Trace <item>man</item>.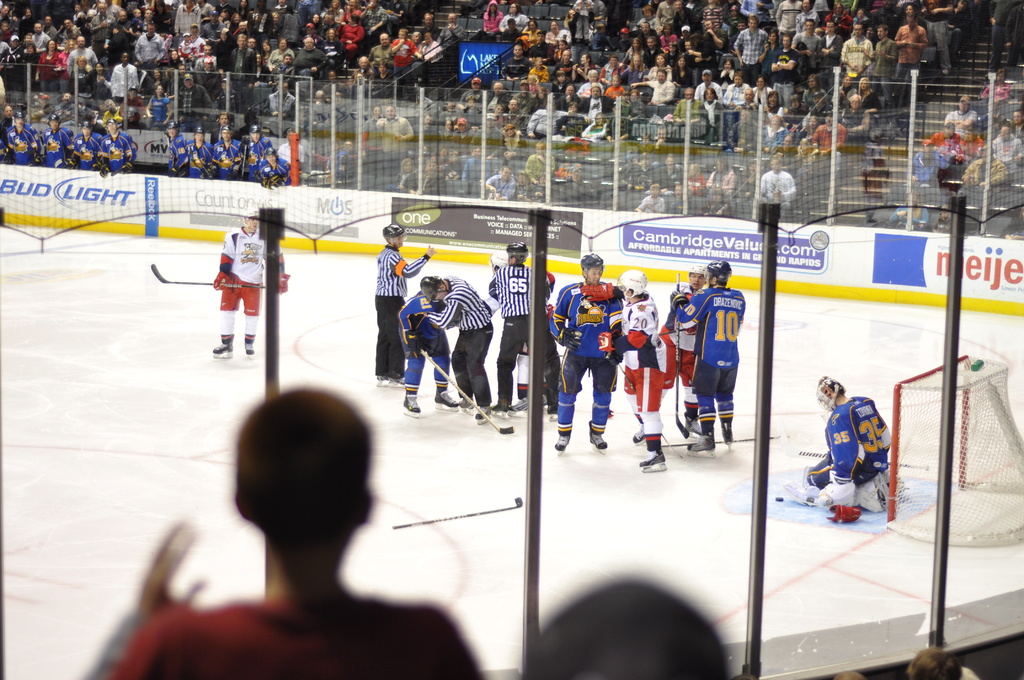
Traced to <box>758,156,798,225</box>.
